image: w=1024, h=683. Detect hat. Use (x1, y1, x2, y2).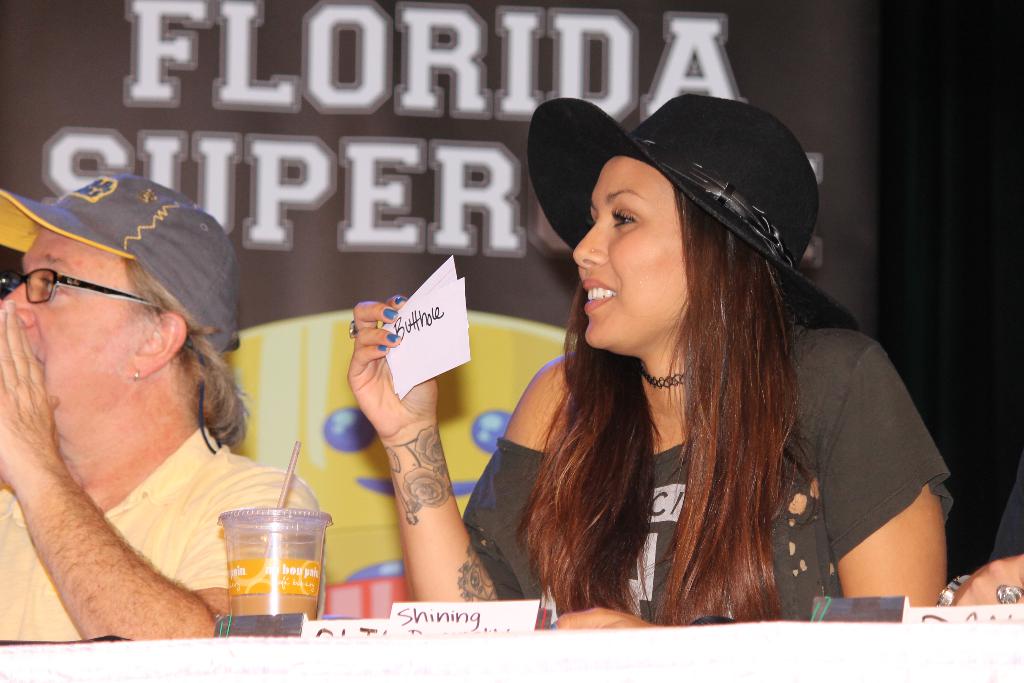
(0, 168, 242, 358).
